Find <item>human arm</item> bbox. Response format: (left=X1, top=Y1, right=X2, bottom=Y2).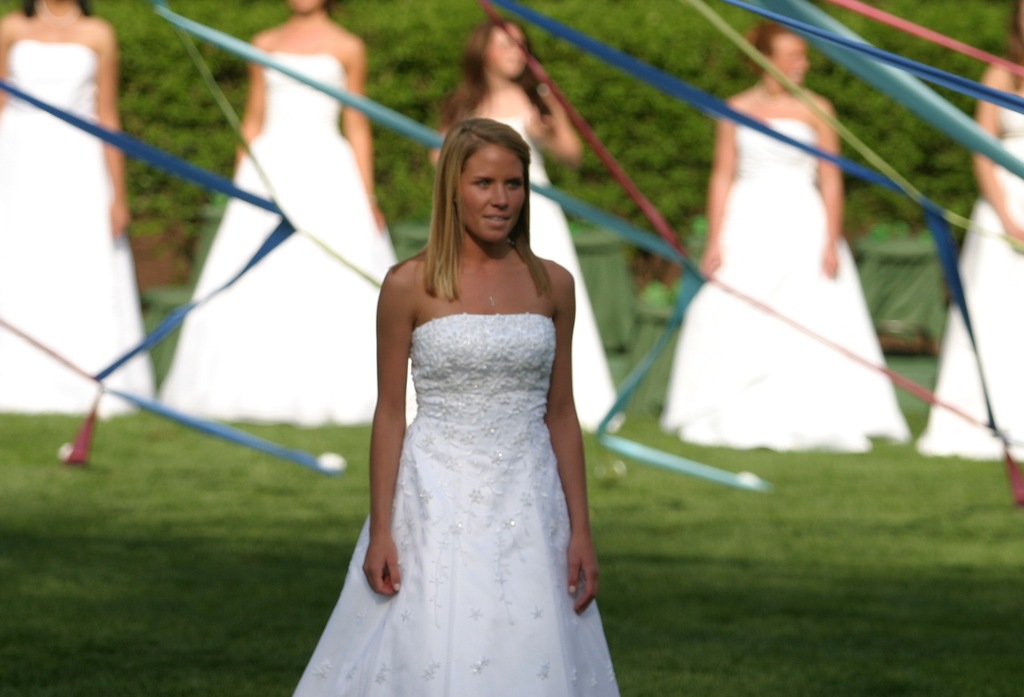
(left=344, top=42, right=389, bottom=230).
